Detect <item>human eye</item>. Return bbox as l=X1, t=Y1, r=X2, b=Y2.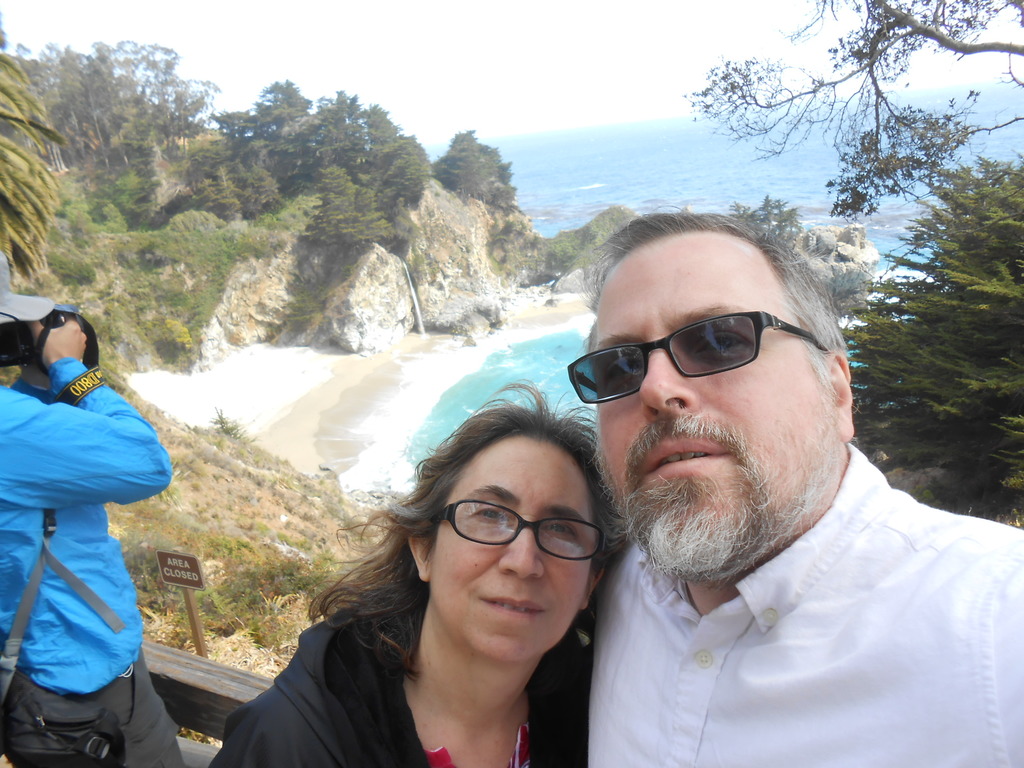
l=604, t=355, r=647, b=387.
